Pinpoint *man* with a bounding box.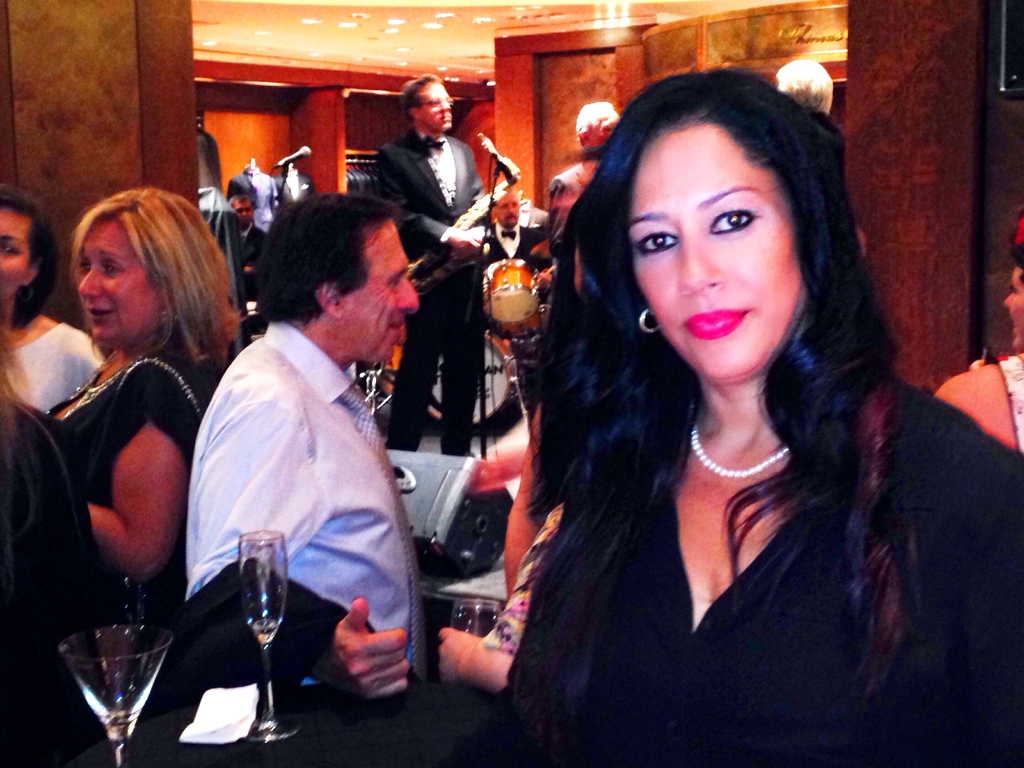
select_region(159, 202, 438, 736).
